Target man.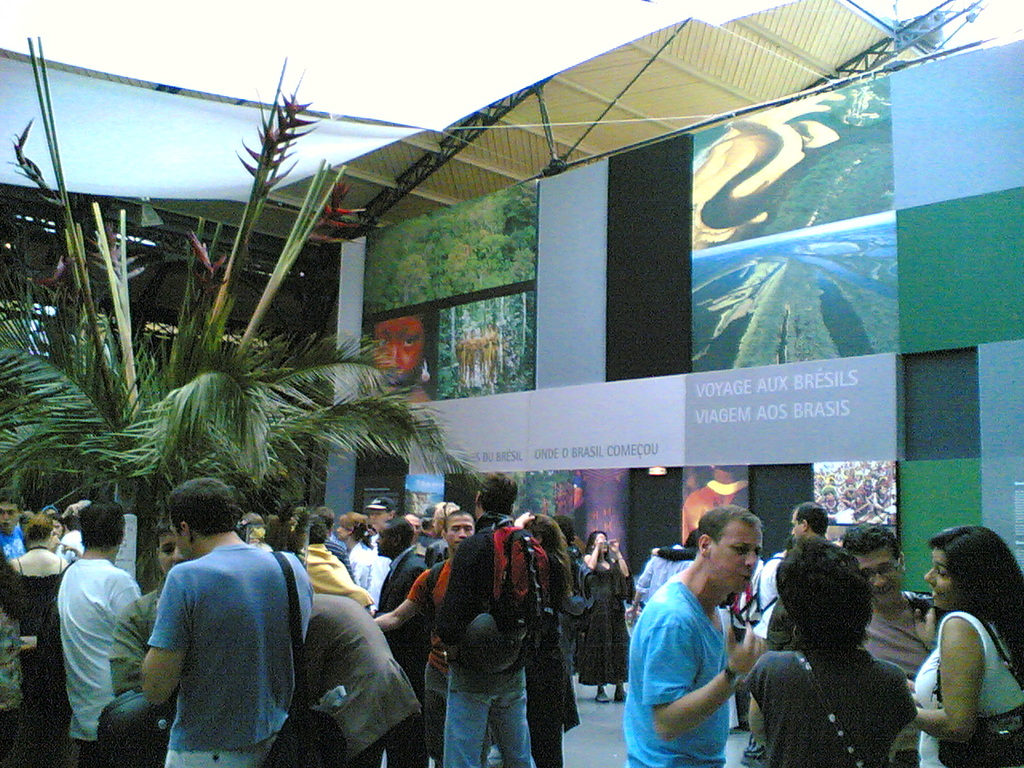
Target region: [750,542,786,758].
